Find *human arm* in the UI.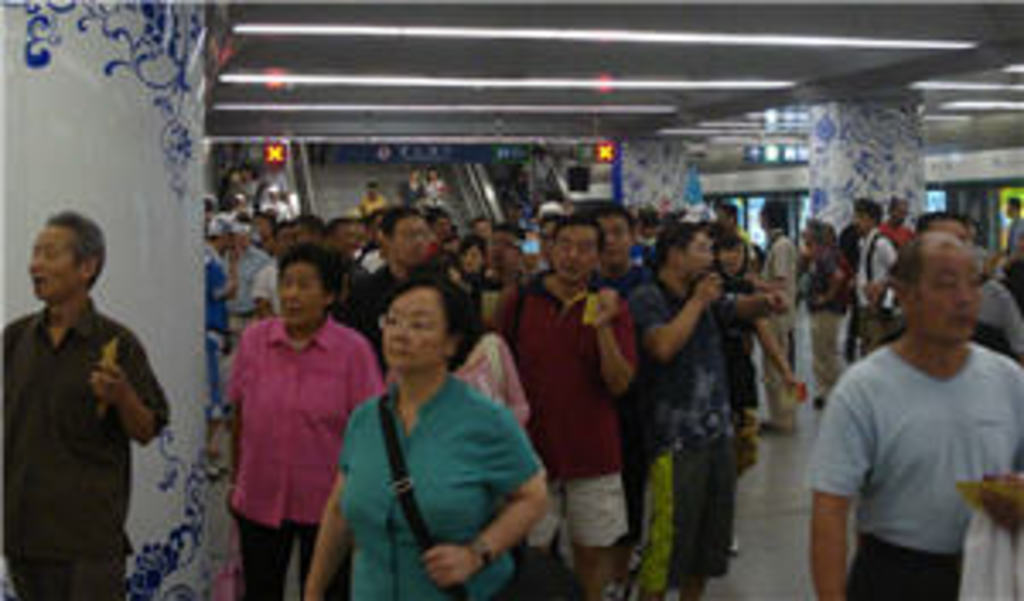
UI element at bbox(806, 382, 867, 598).
